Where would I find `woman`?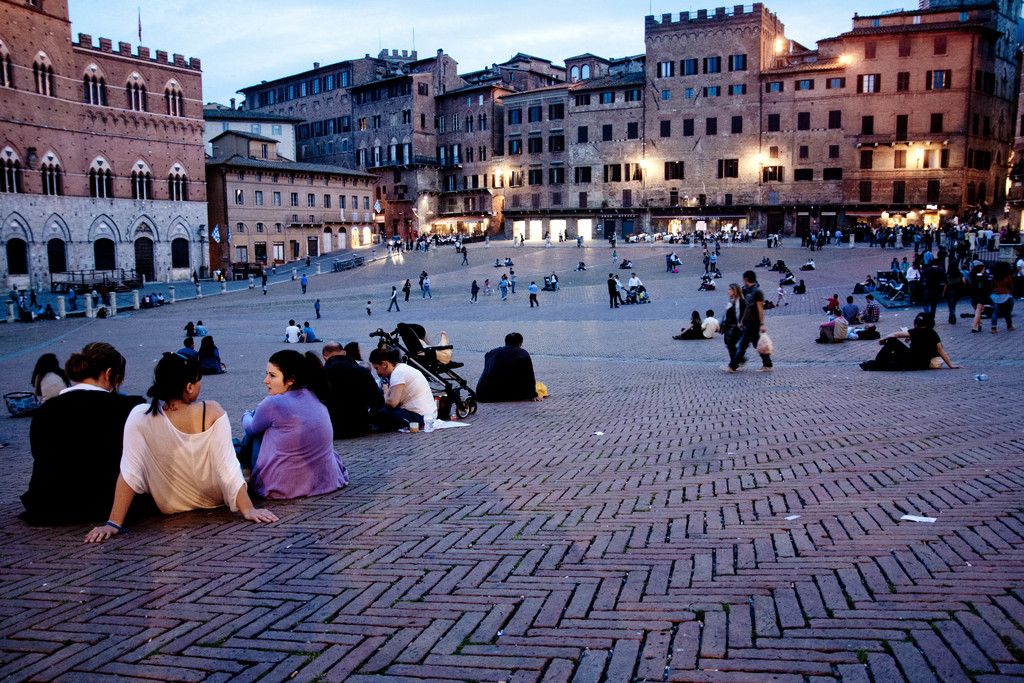
At 231/349/350/500.
